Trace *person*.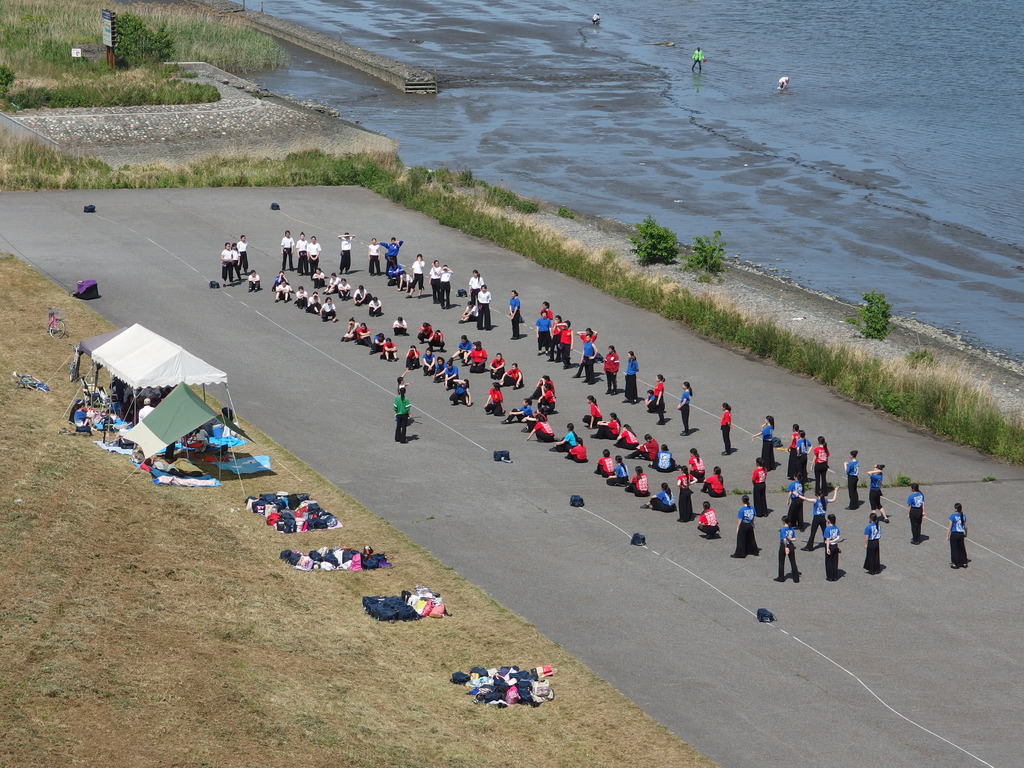
Traced to x1=655 y1=484 x2=667 y2=515.
